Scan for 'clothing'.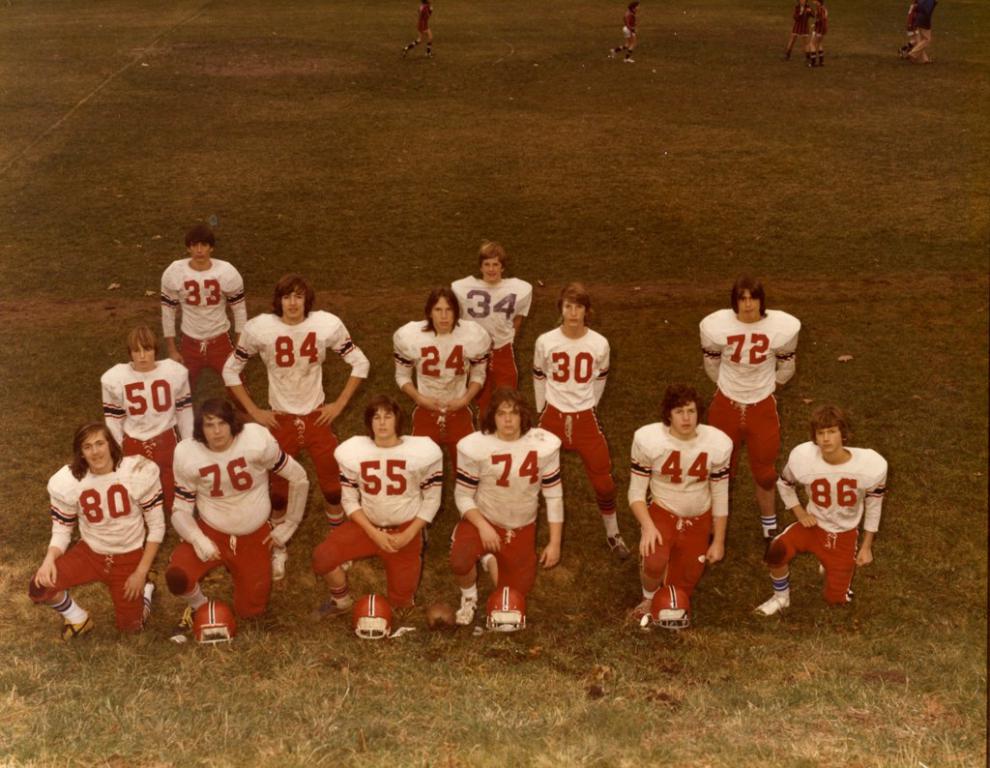
Scan result: Rect(166, 255, 255, 381).
